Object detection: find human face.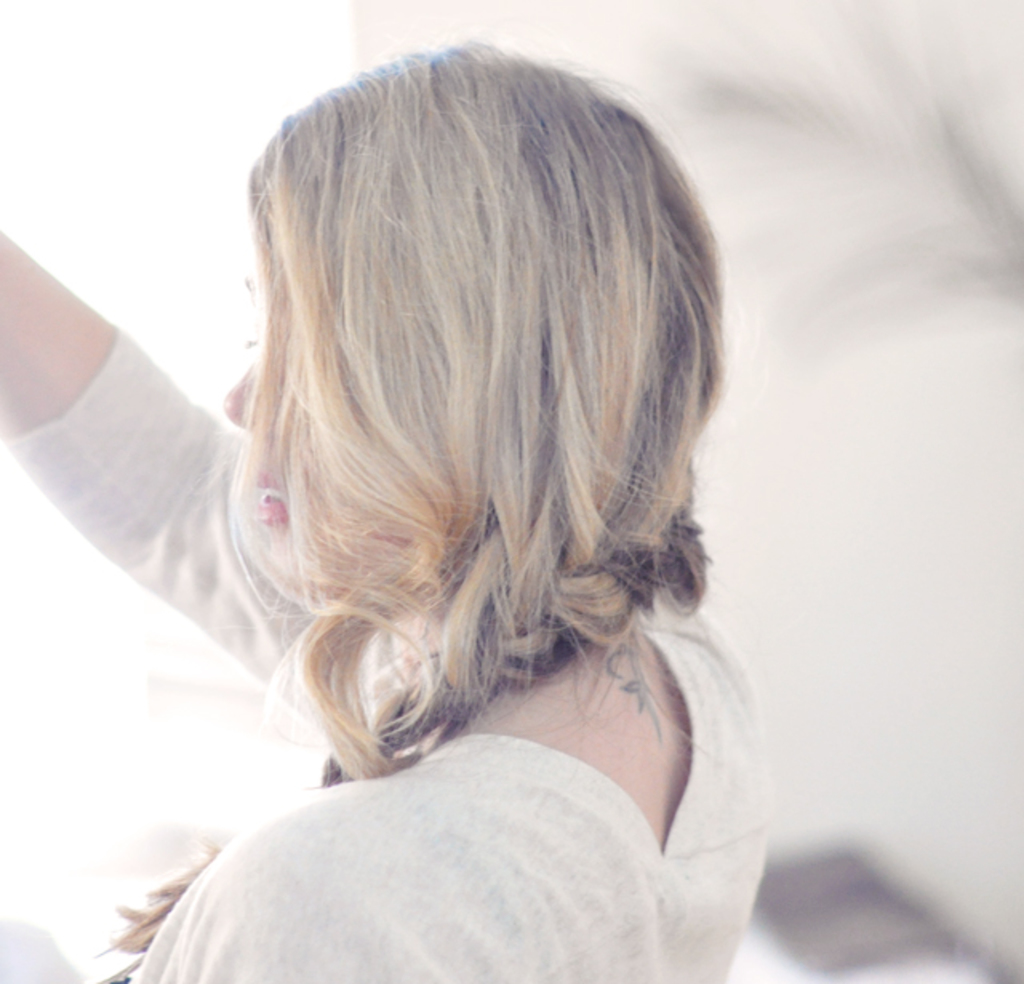
locate(213, 214, 422, 579).
